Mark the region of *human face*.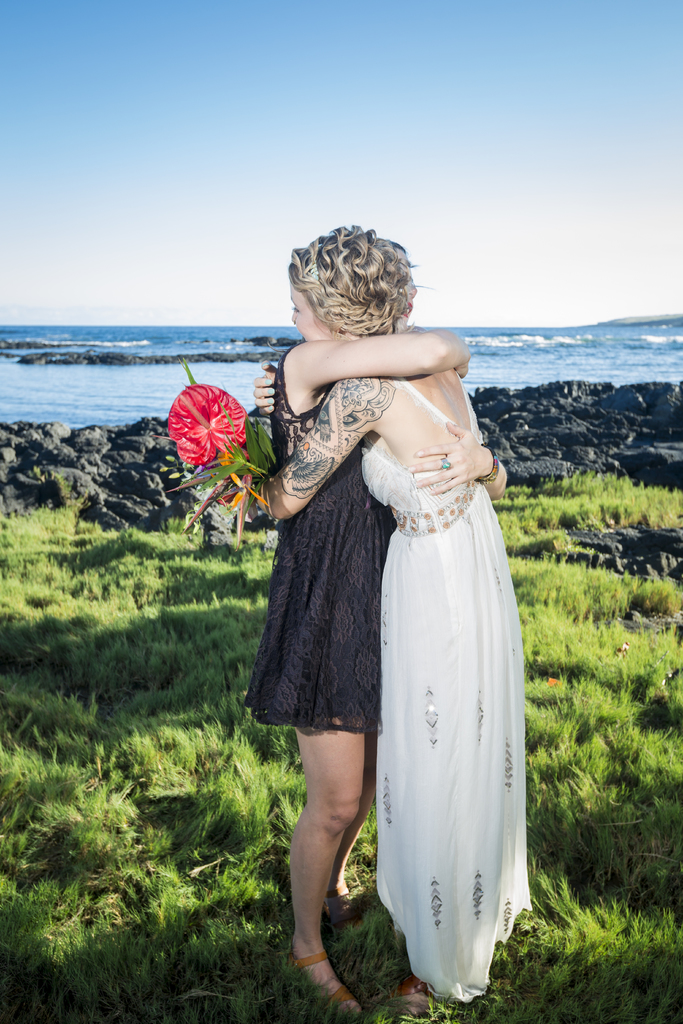
Region: select_region(292, 283, 329, 344).
